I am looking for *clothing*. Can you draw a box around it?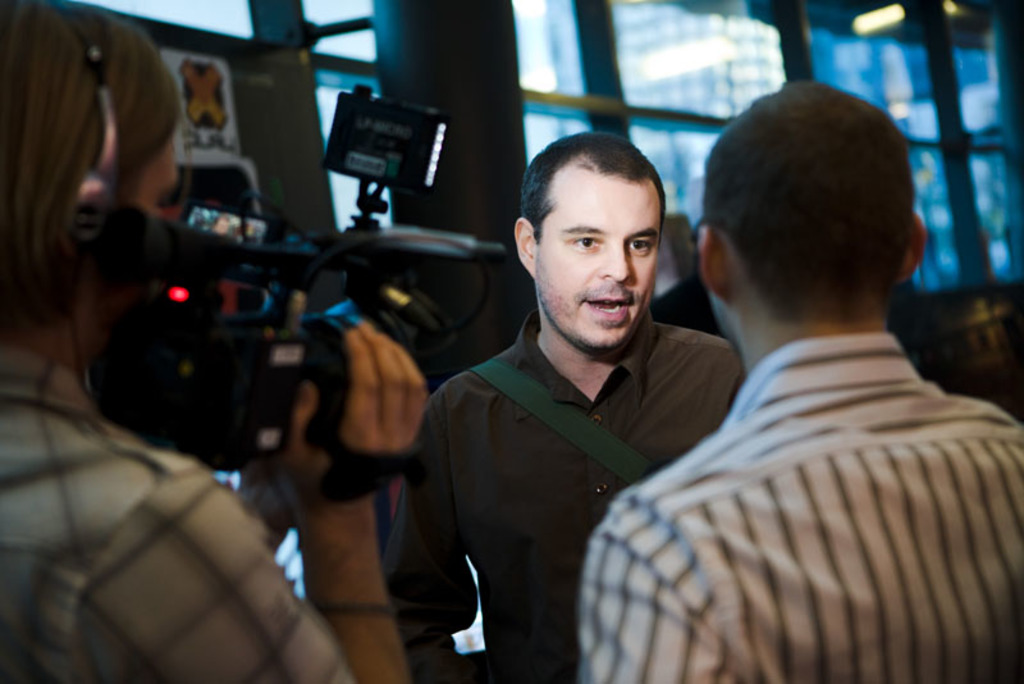
Sure, the bounding box is 575, 334, 1023, 683.
